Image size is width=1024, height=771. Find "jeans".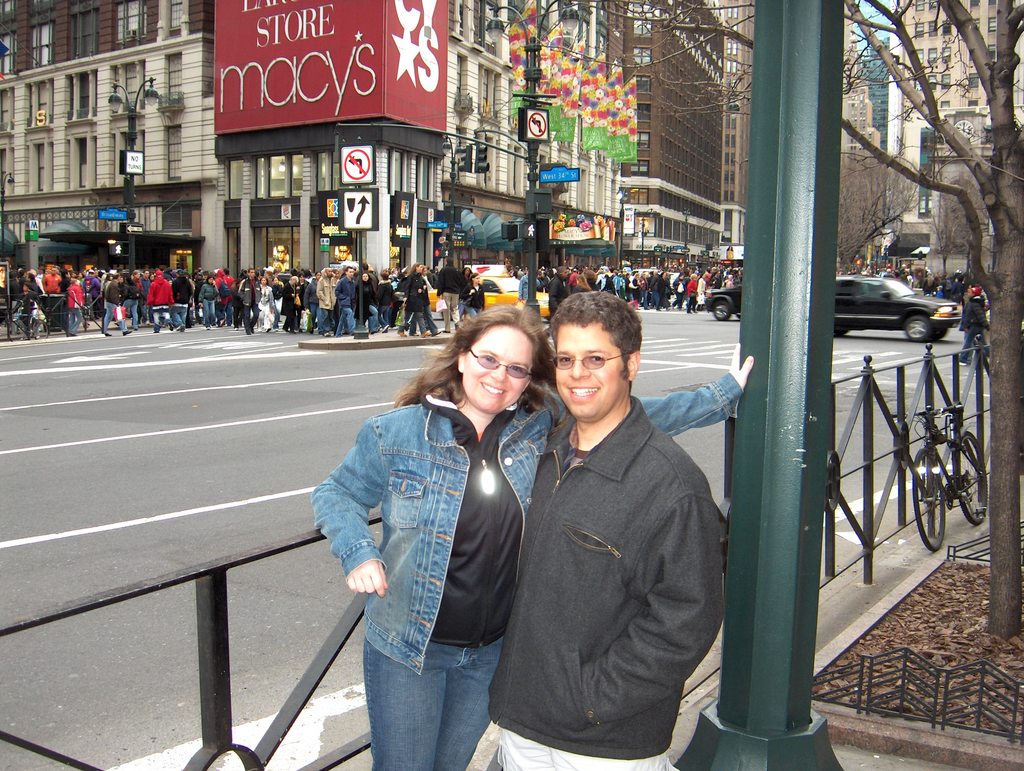
region(964, 322, 991, 362).
